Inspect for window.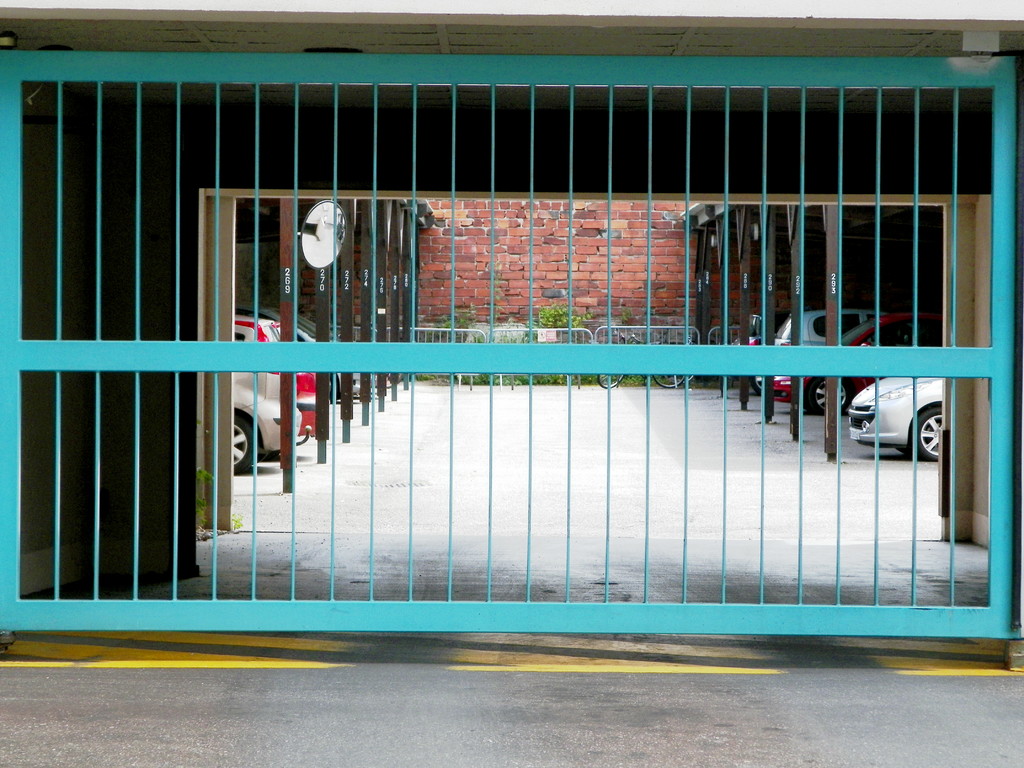
Inspection: 814, 313, 861, 337.
